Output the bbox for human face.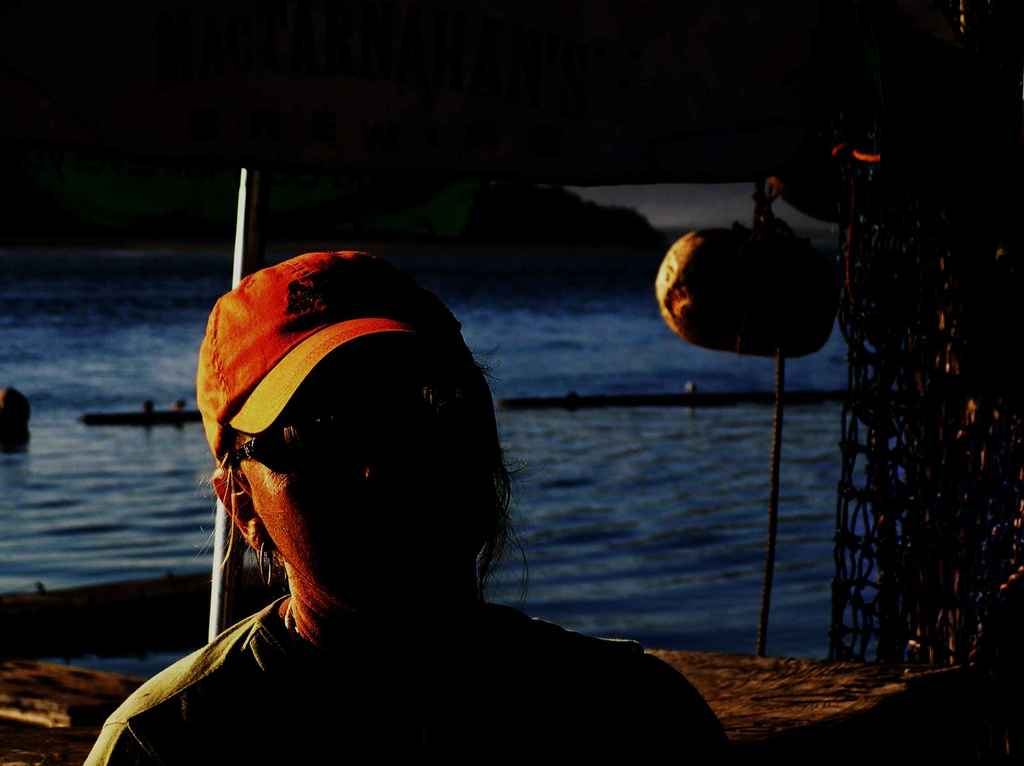
rect(241, 345, 469, 594).
